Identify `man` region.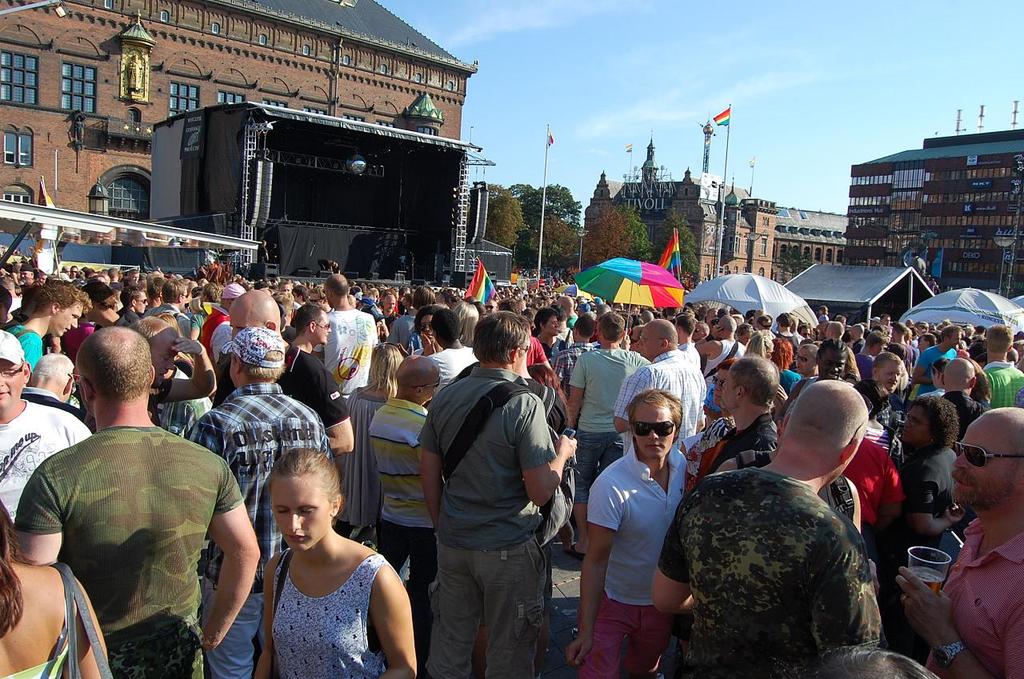
Region: locate(776, 310, 798, 362).
